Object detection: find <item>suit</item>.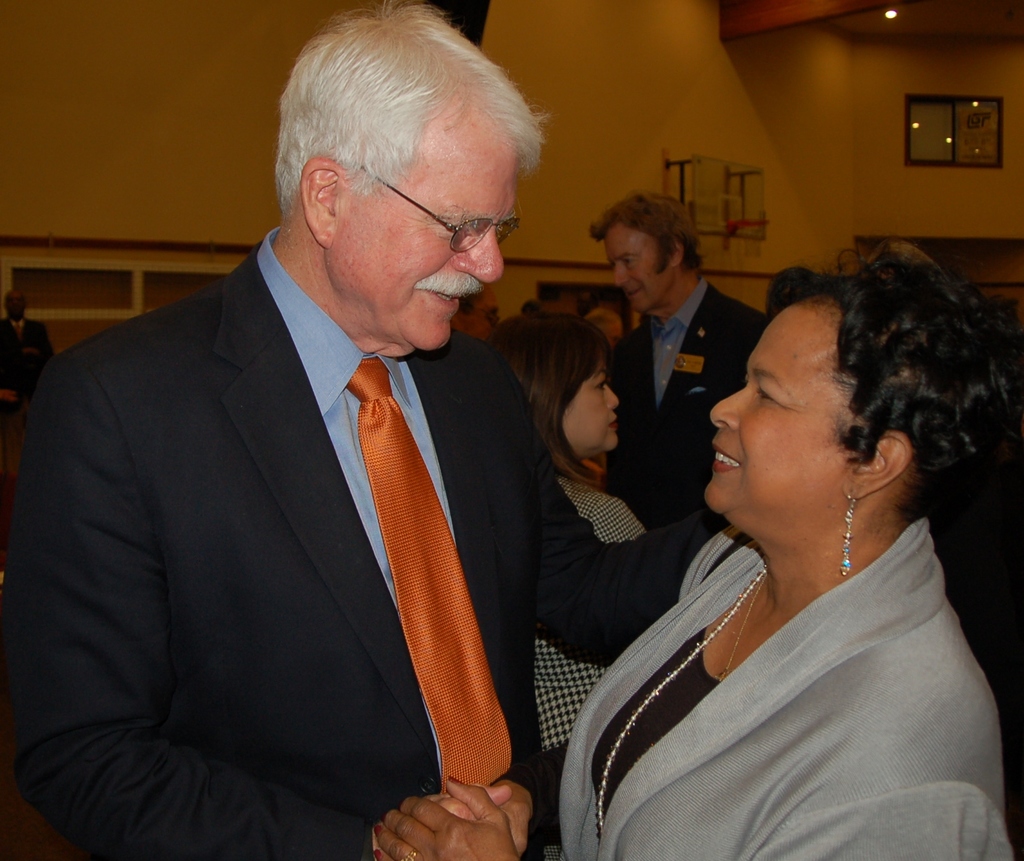
<region>0, 242, 730, 860</region>.
